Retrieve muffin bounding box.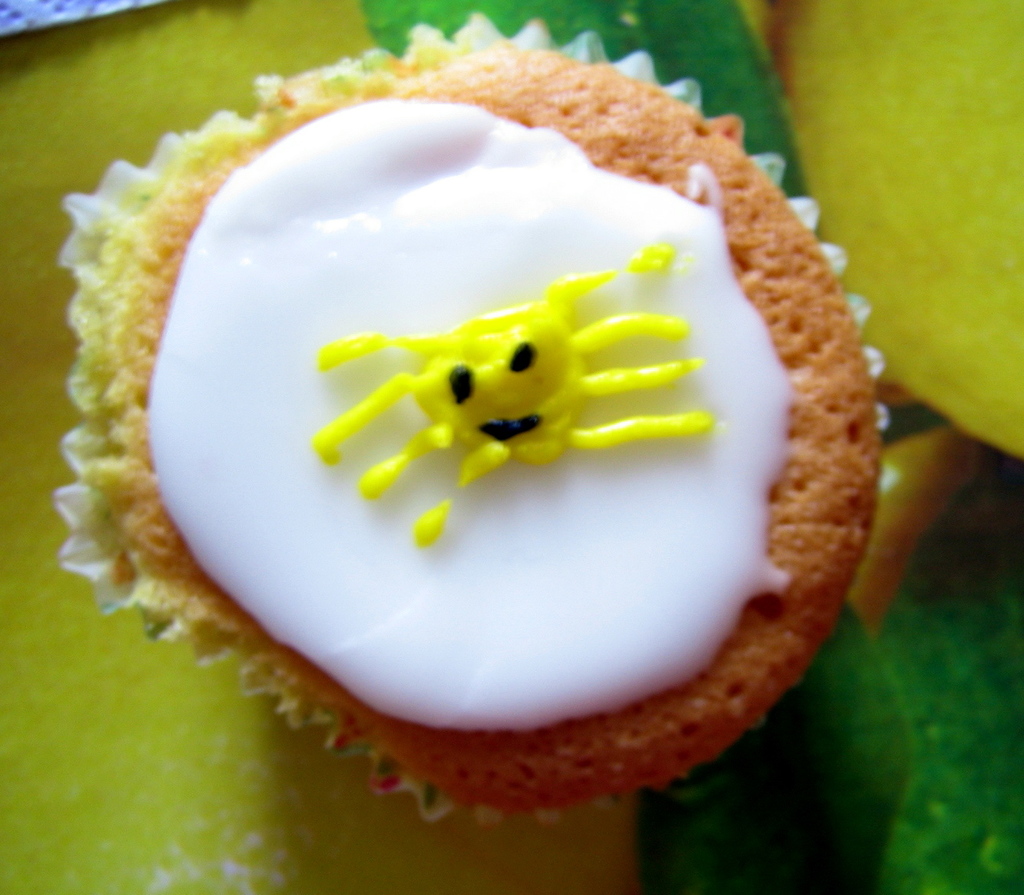
Bounding box: l=133, t=26, r=885, b=800.
